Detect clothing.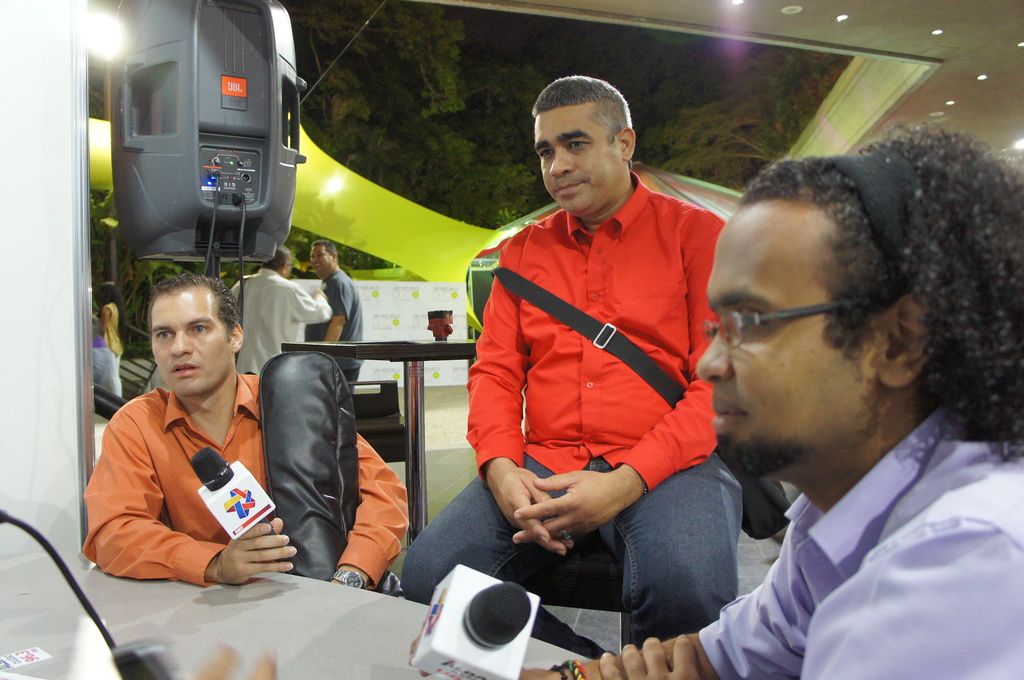
Detected at l=87, t=381, r=404, b=595.
